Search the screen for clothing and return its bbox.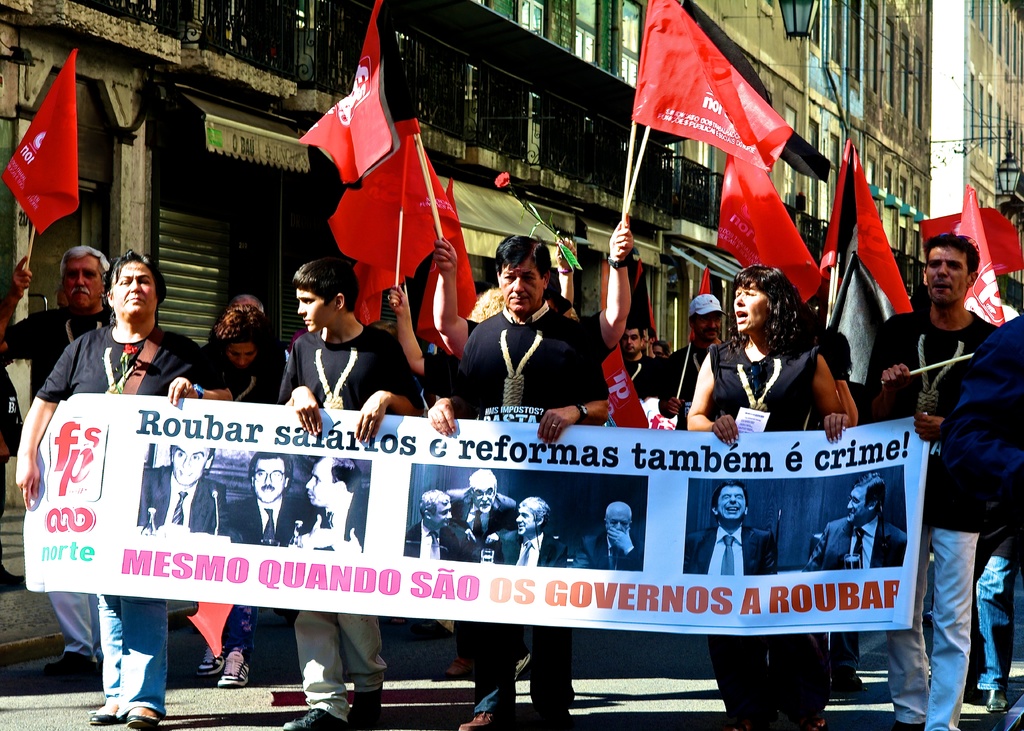
Found: x1=801 y1=513 x2=908 y2=570.
